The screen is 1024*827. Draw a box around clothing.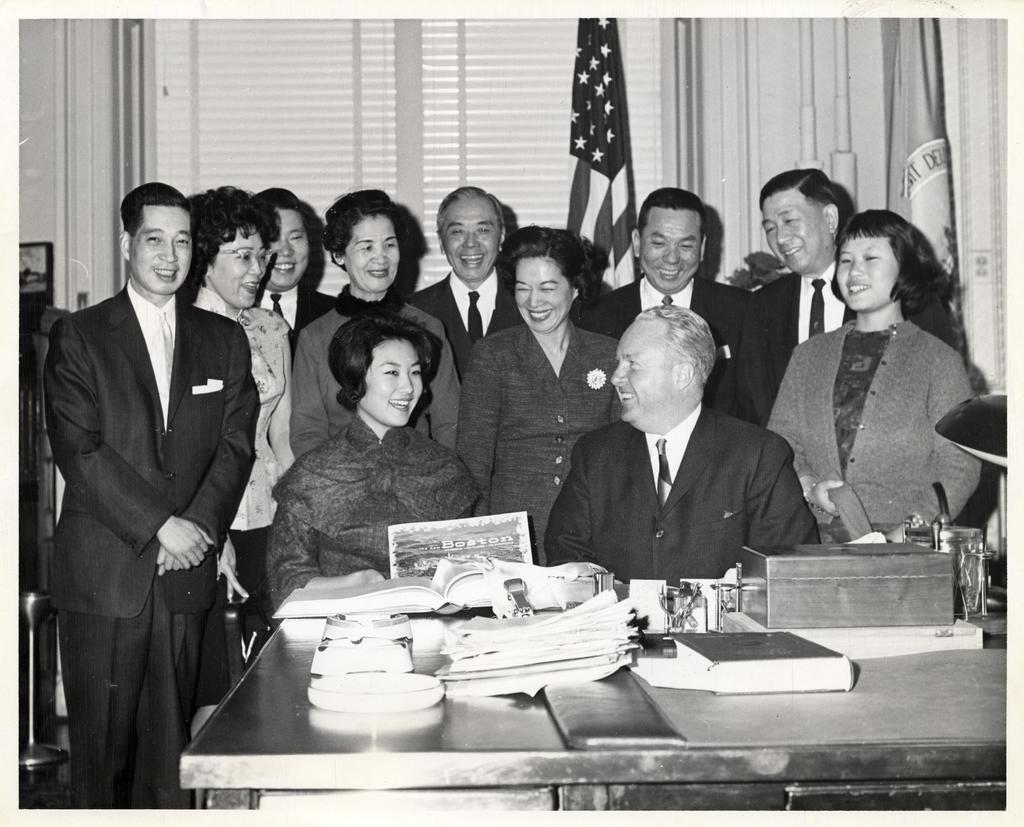
detection(34, 286, 257, 812).
